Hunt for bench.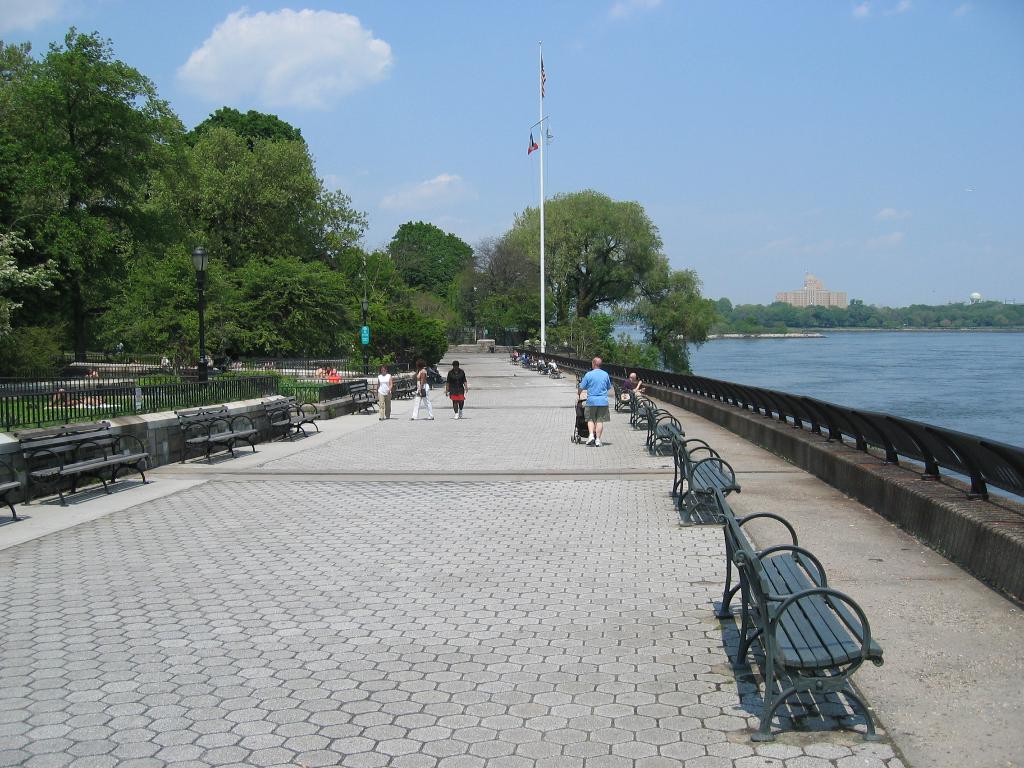
Hunted down at left=17, top=419, right=144, bottom=501.
